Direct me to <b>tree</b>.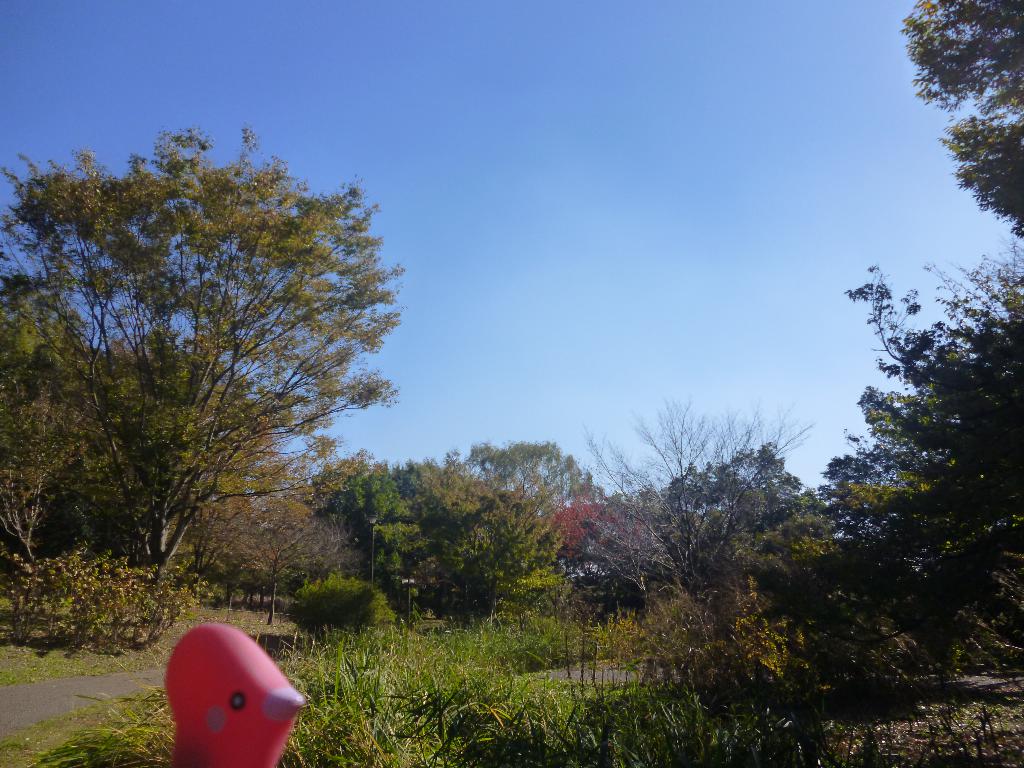
Direction: pyautogui.locateOnScreen(36, 113, 399, 647).
